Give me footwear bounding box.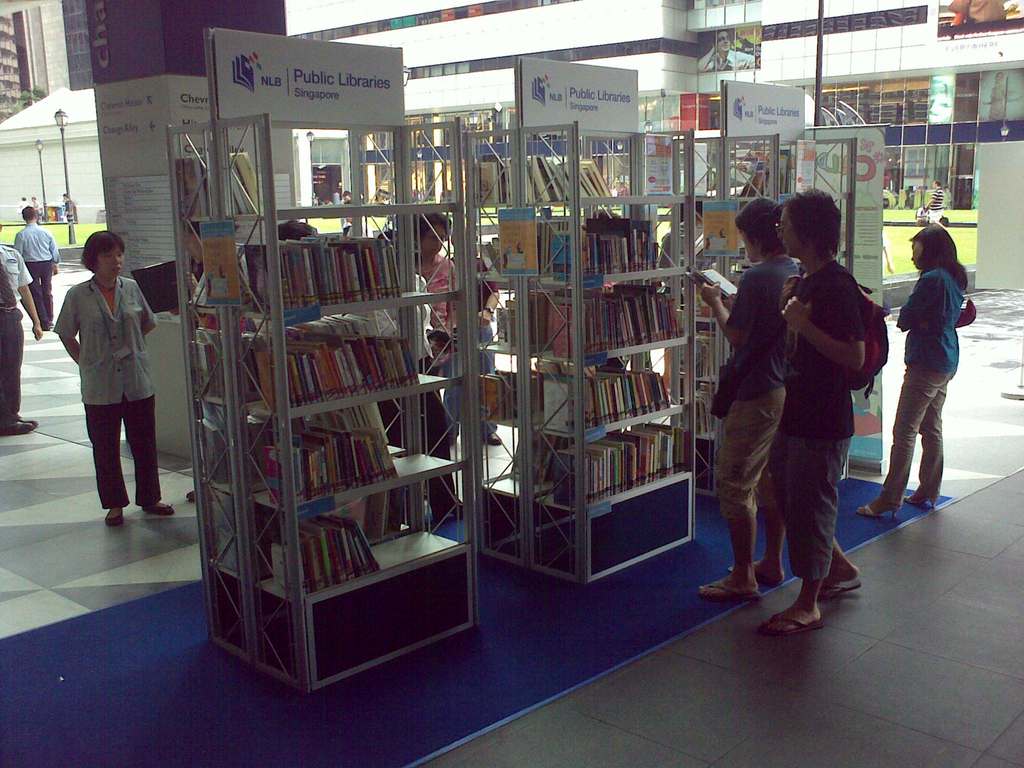
left=50, top=321, right=55, bottom=328.
